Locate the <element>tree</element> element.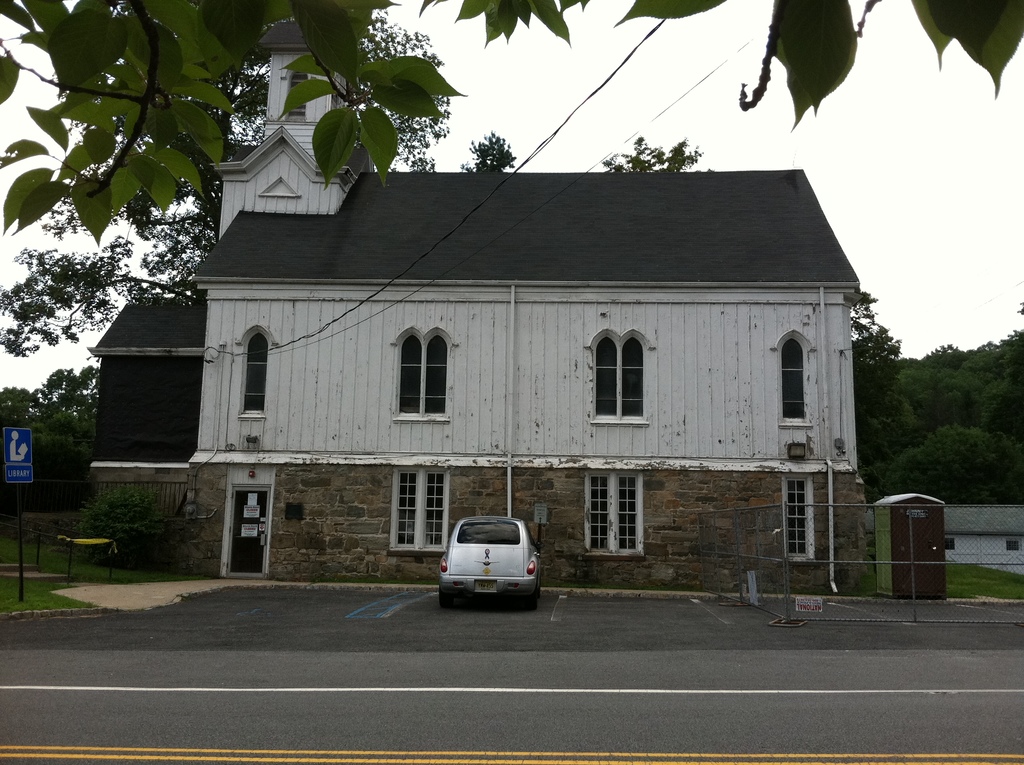
Element bbox: l=0, t=363, r=103, b=487.
